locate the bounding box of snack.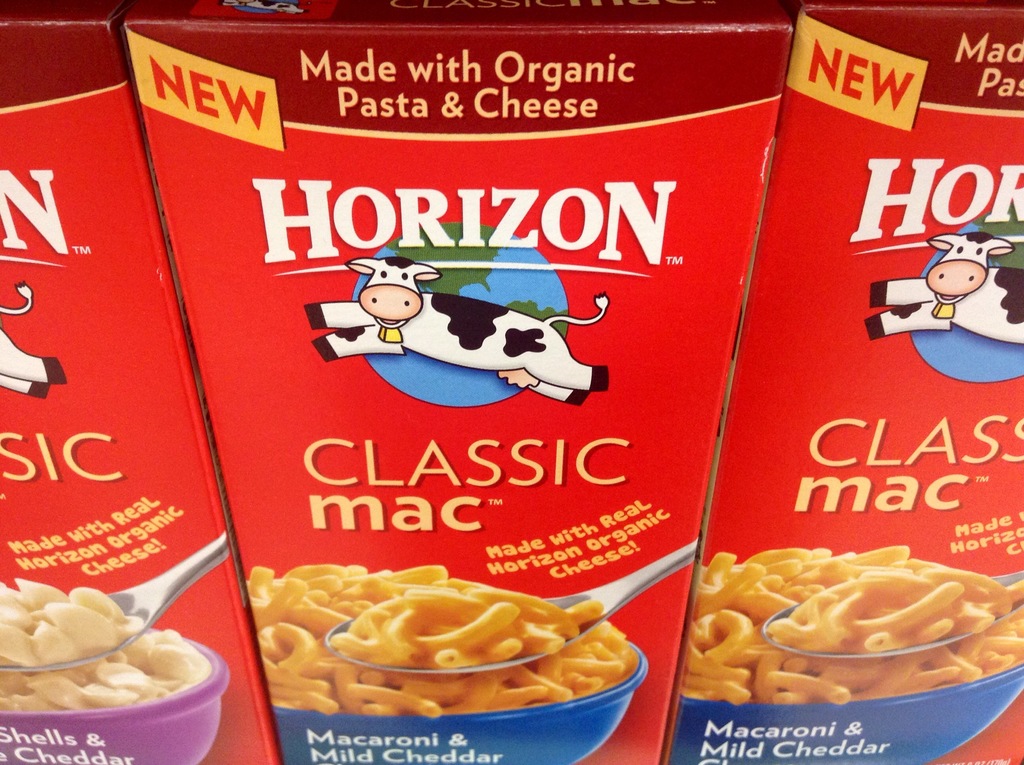
Bounding box: bbox(0, 577, 214, 716).
